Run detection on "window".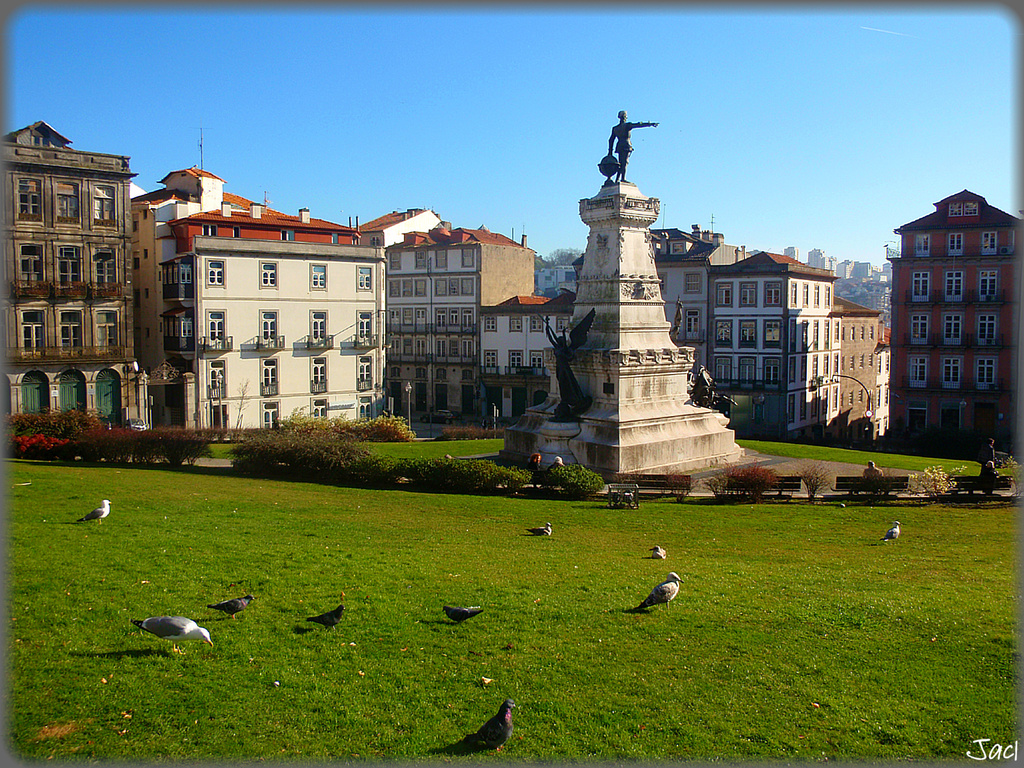
Result: Rect(91, 181, 119, 230).
